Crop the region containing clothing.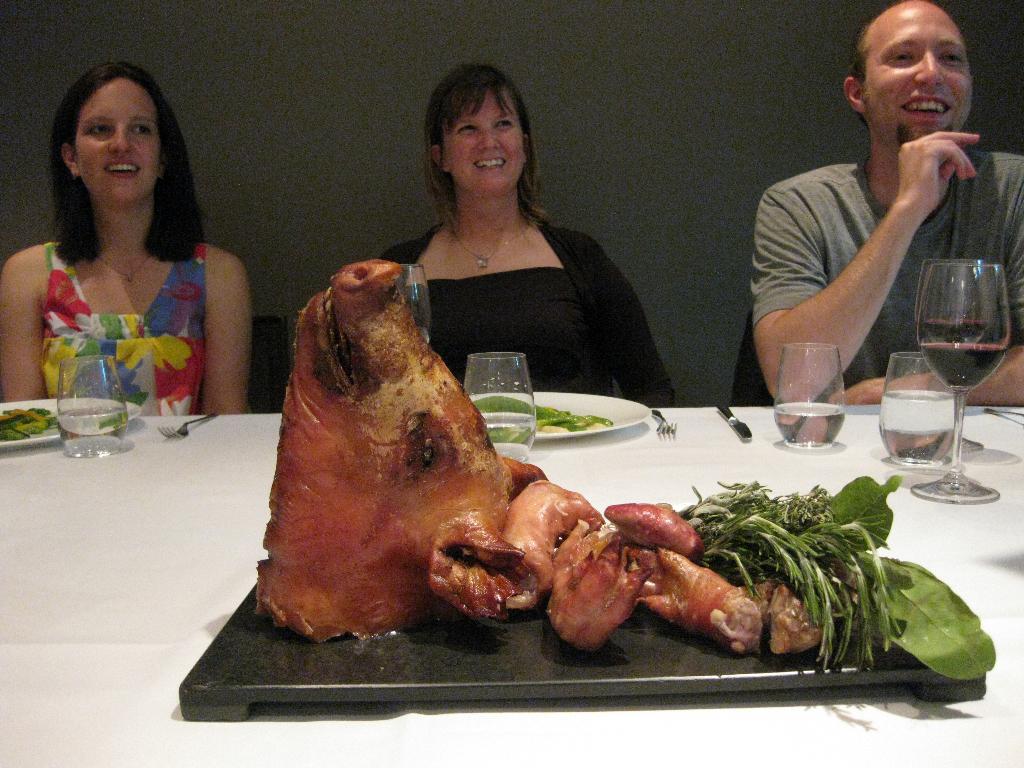
Crop region: bbox=[380, 221, 674, 412].
